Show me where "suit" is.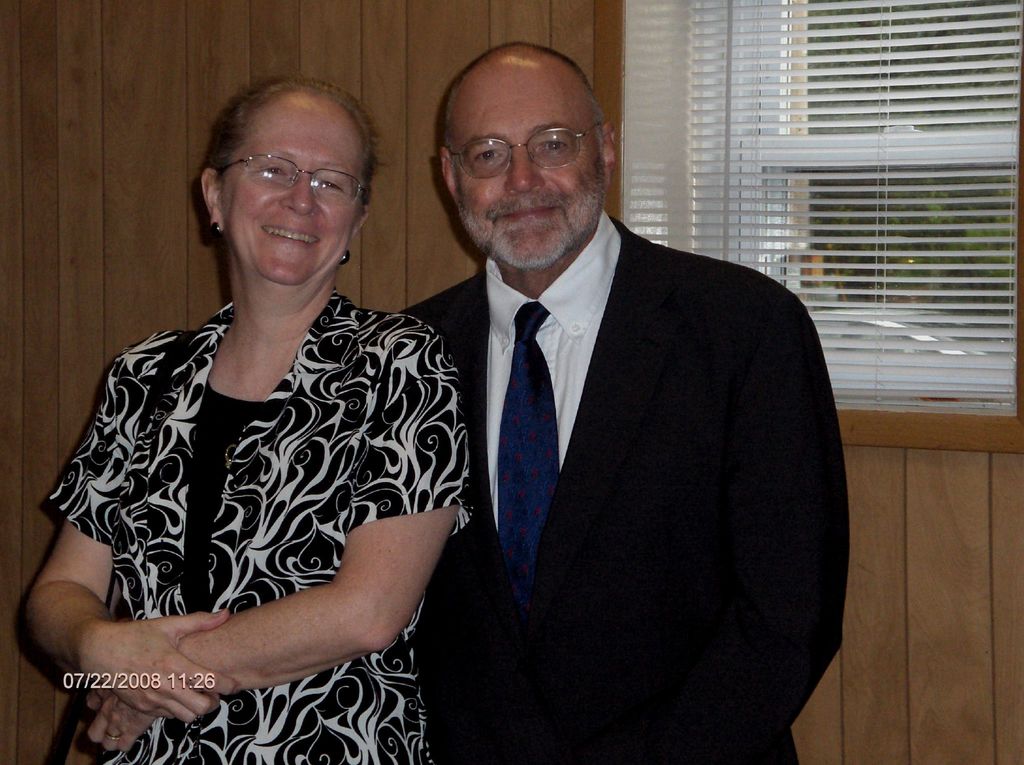
"suit" is at bbox(381, 70, 852, 758).
